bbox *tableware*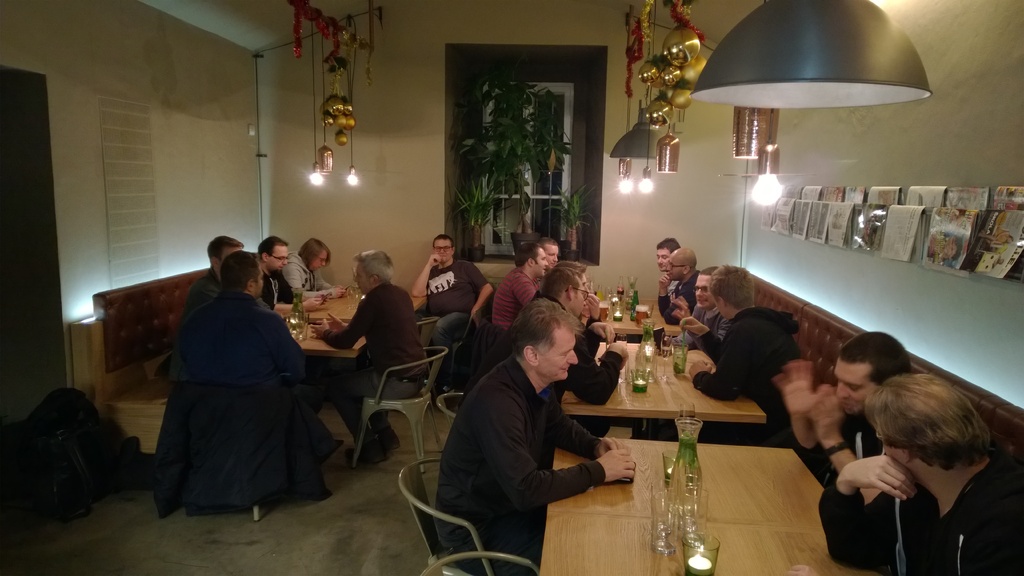
box=[619, 356, 634, 387]
